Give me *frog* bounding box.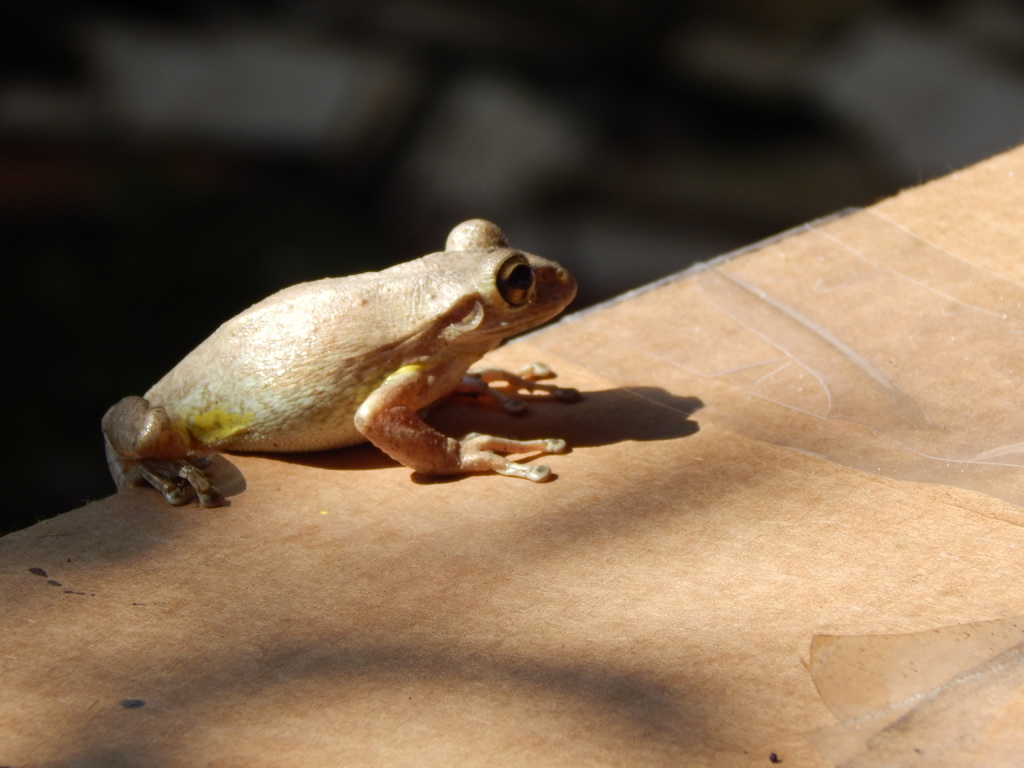
select_region(100, 218, 577, 509).
